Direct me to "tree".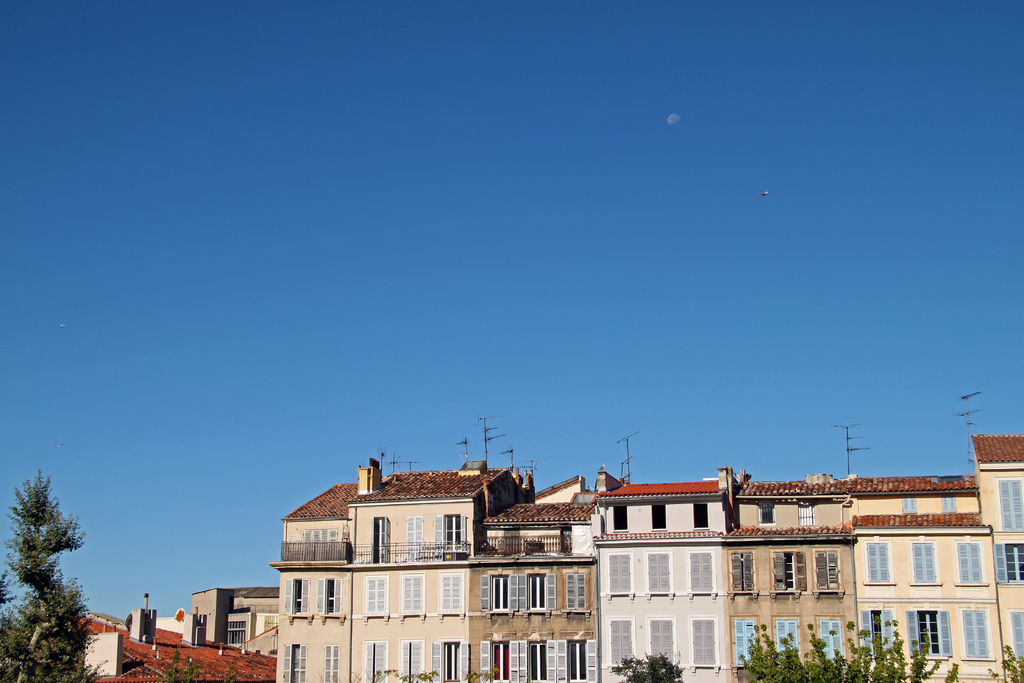
Direction: (left=5, top=468, right=88, bottom=672).
